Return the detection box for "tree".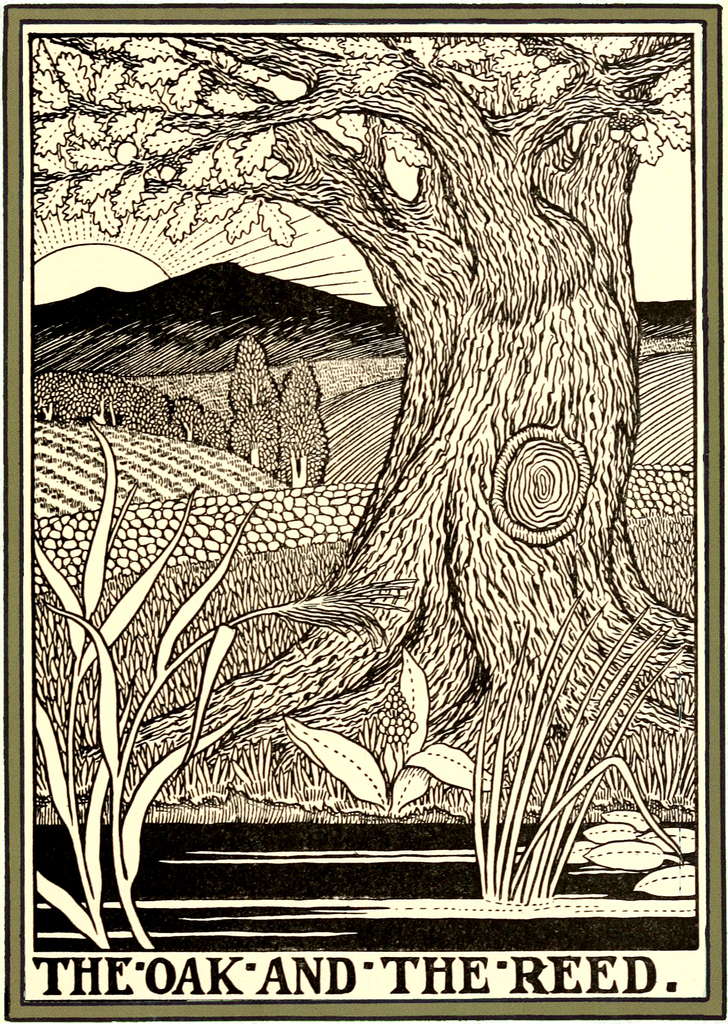
rect(0, 49, 701, 867).
